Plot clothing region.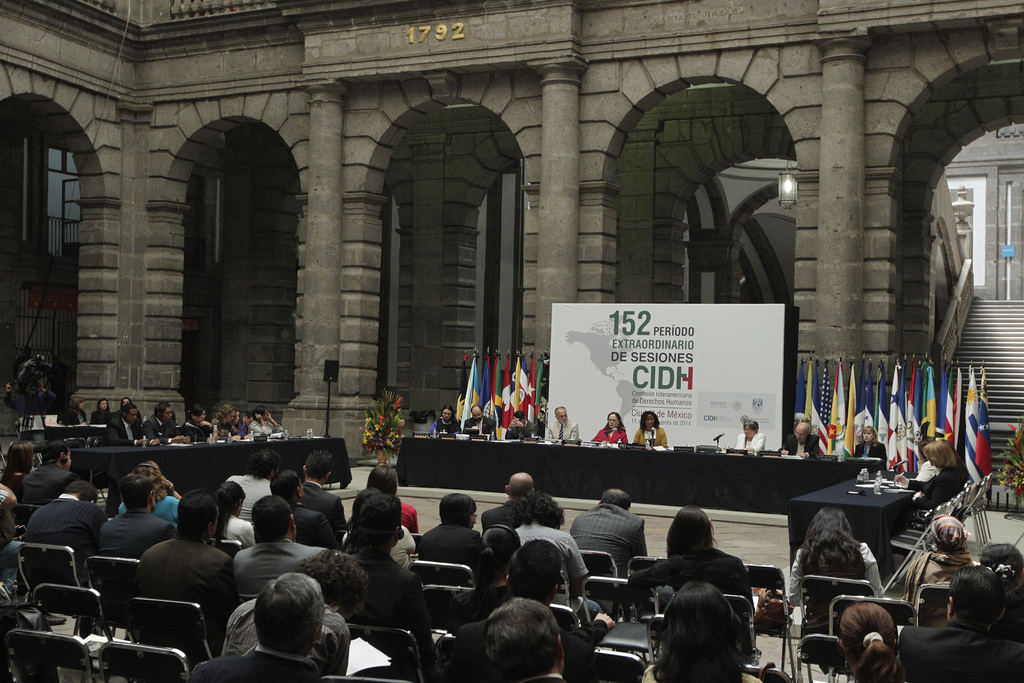
Plotted at (431,415,461,432).
